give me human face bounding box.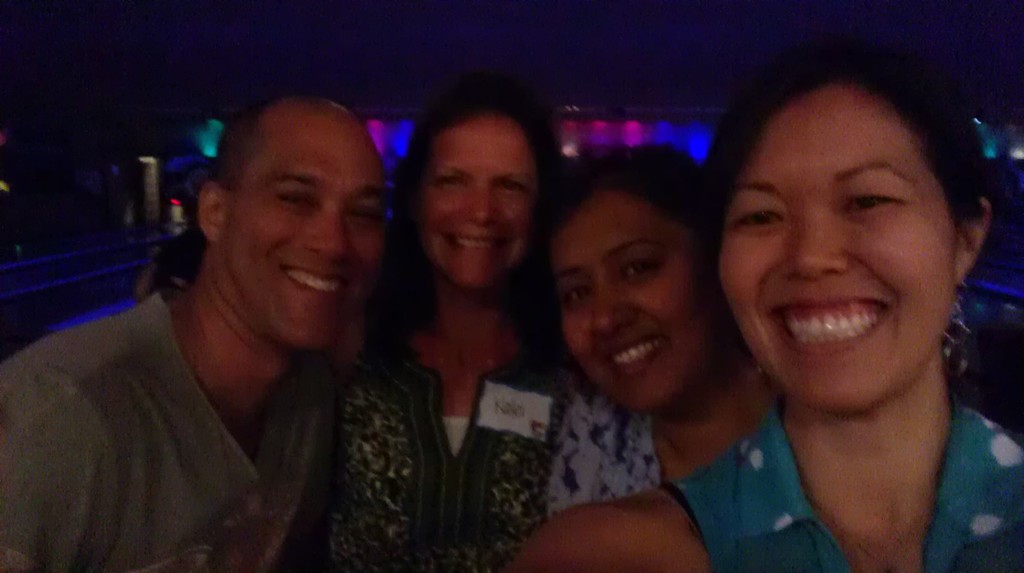
bbox=[710, 64, 970, 410].
